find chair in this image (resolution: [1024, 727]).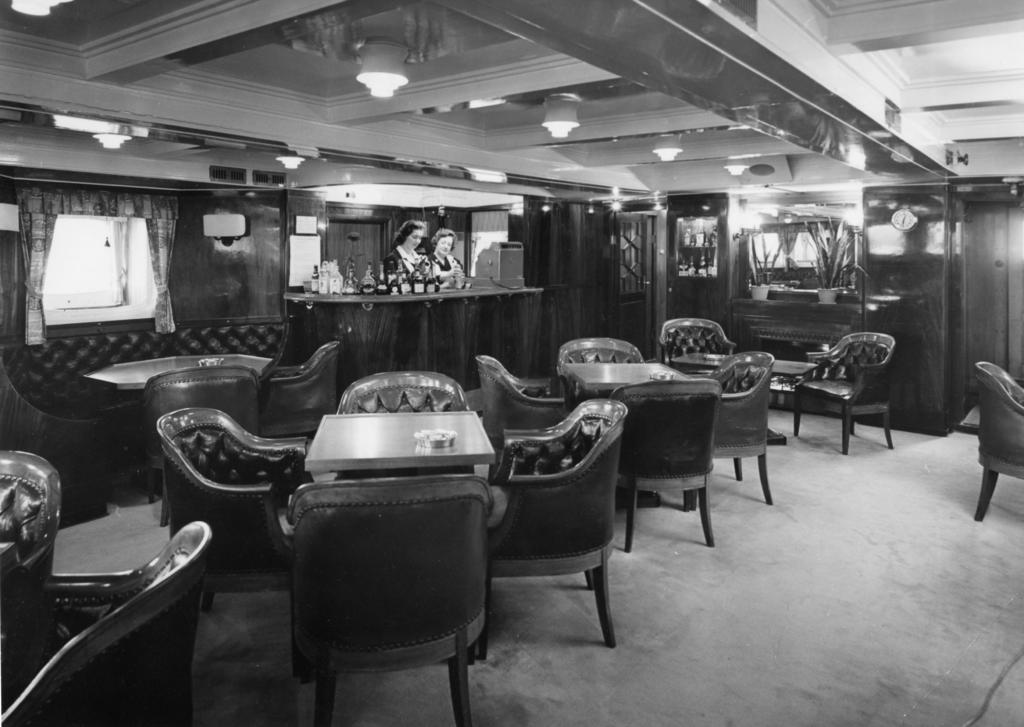
l=781, t=332, r=901, b=468.
